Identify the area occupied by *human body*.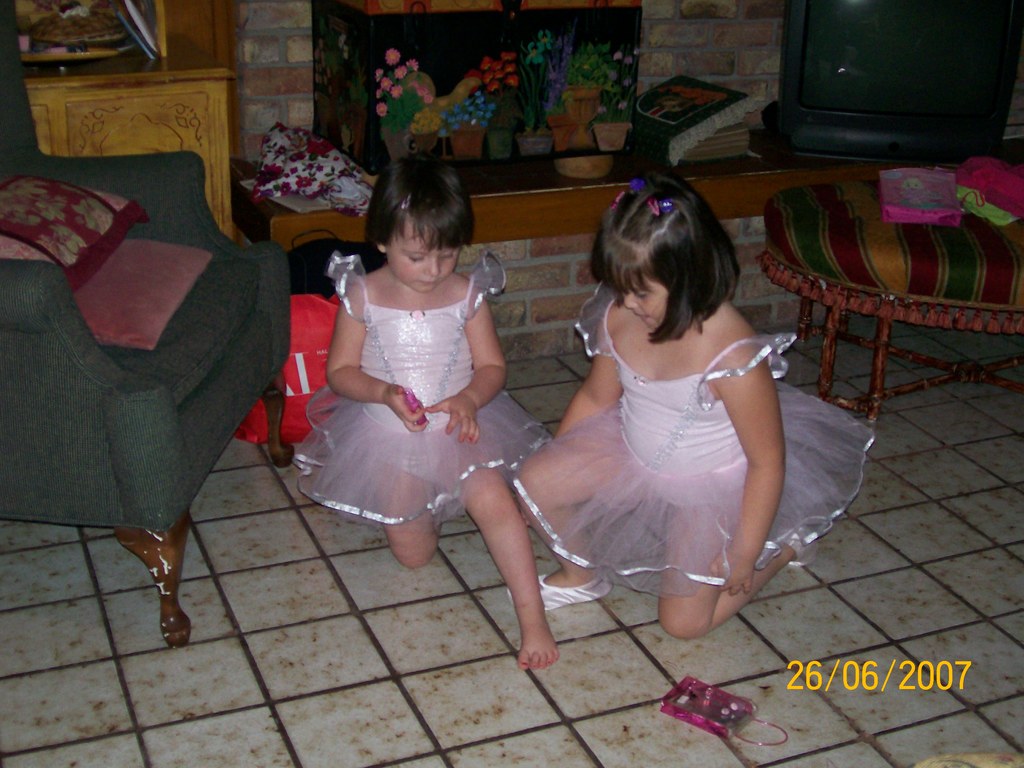
Area: select_region(279, 152, 565, 620).
